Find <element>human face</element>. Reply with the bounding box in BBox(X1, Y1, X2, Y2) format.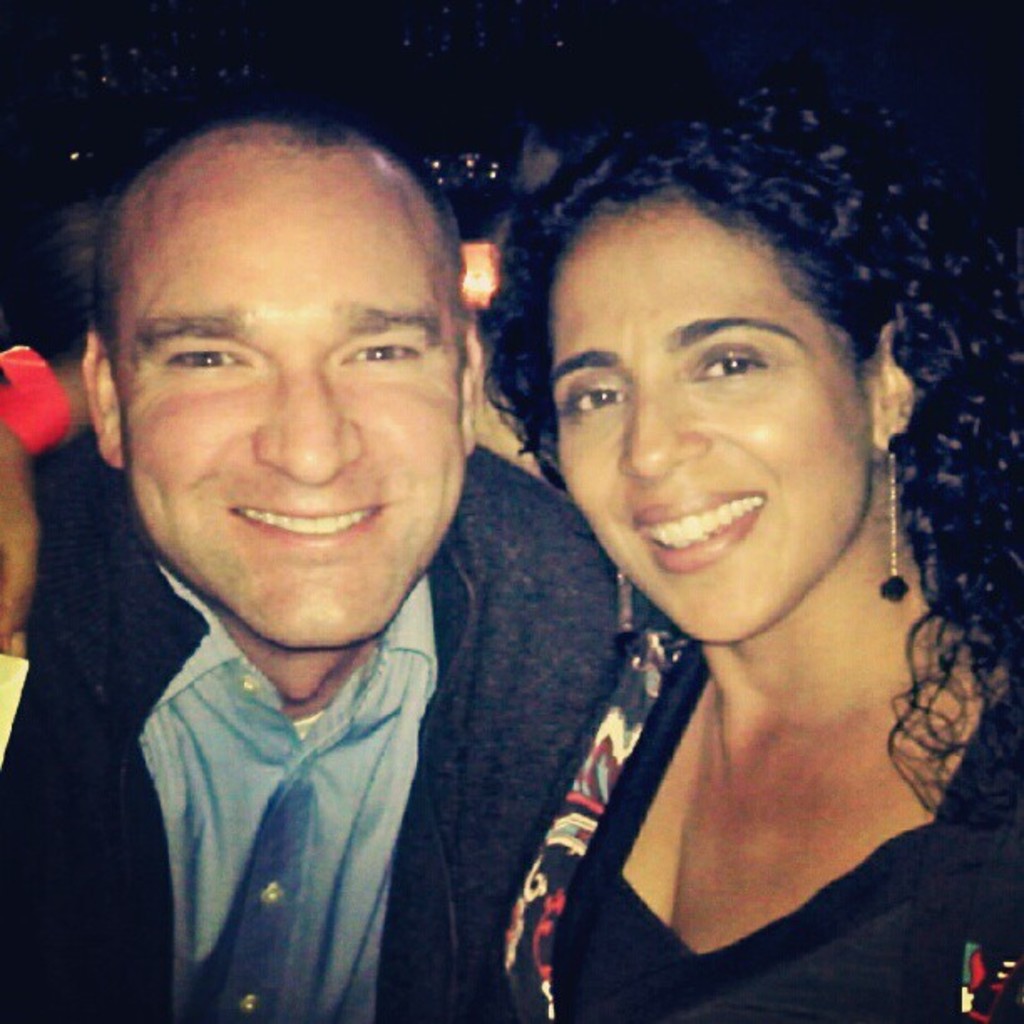
BBox(554, 212, 872, 637).
